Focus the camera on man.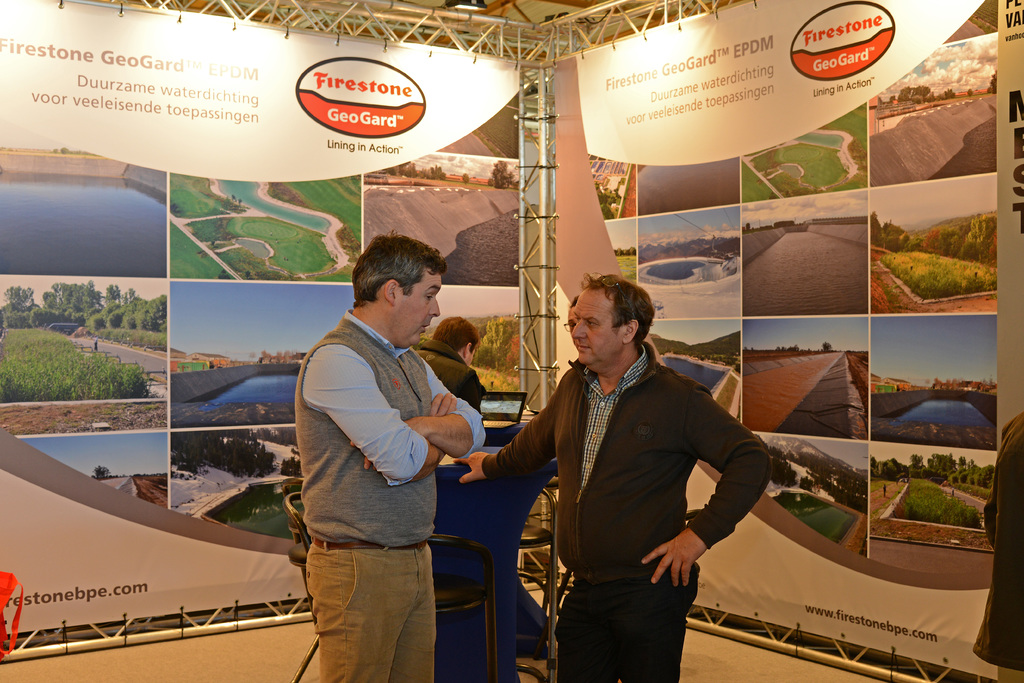
Focus region: locate(291, 229, 488, 682).
